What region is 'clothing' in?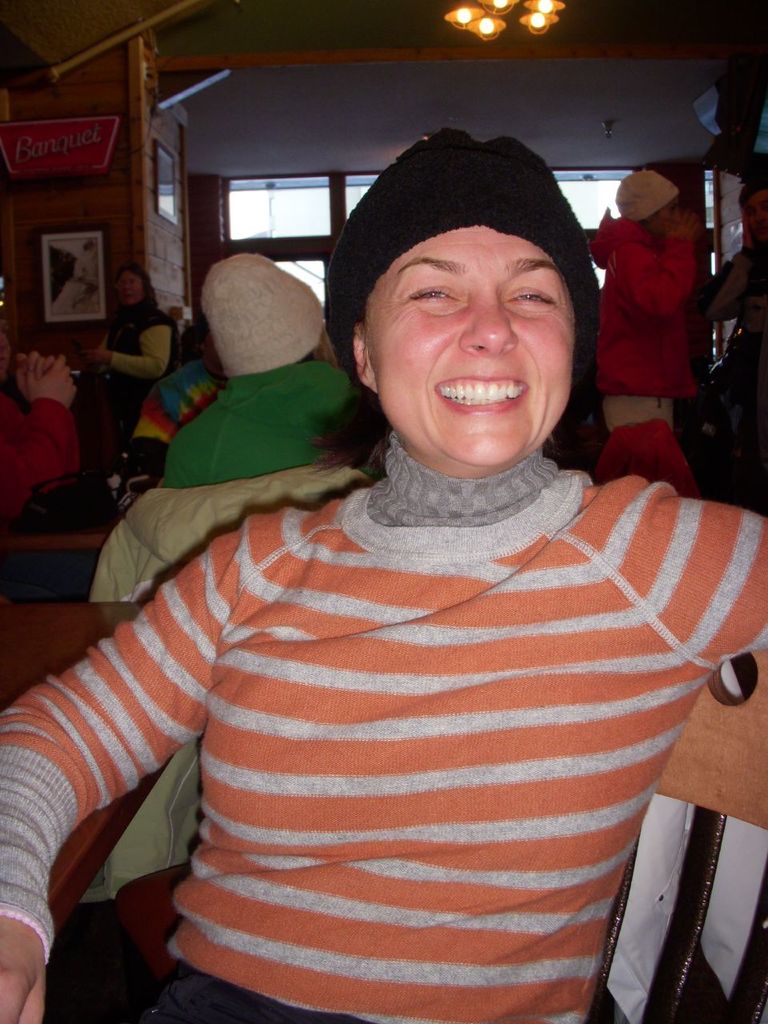
73 368 354 906.
